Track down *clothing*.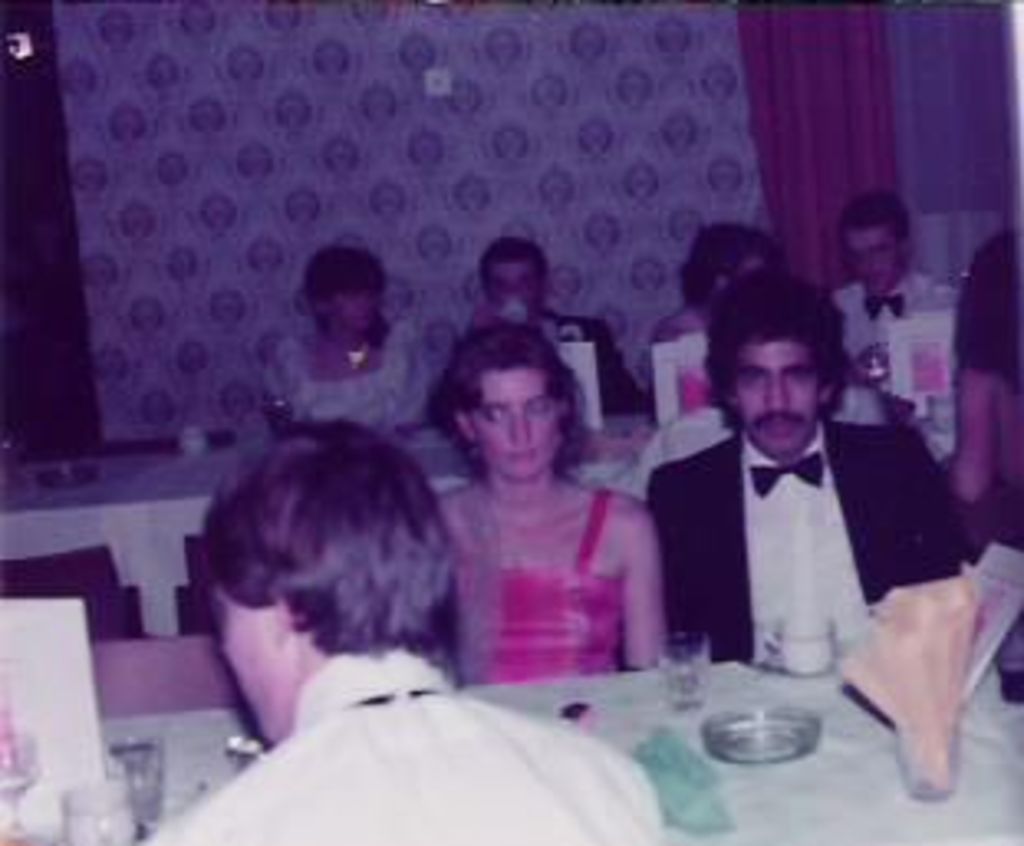
Tracked to <box>418,309,642,415</box>.
